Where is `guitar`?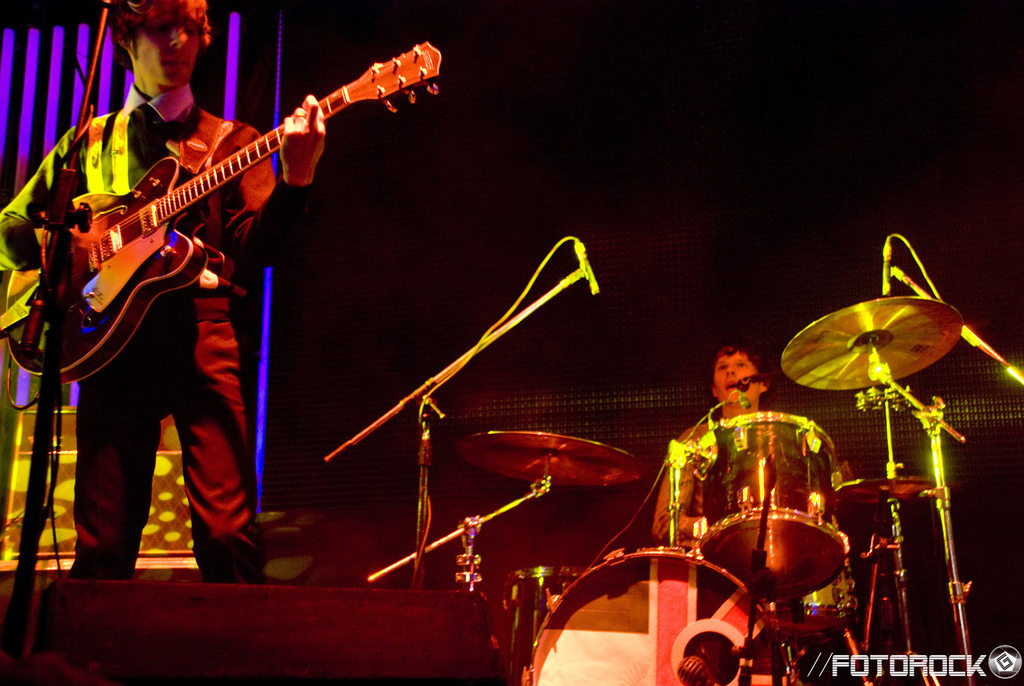
[8, 76, 449, 388].
